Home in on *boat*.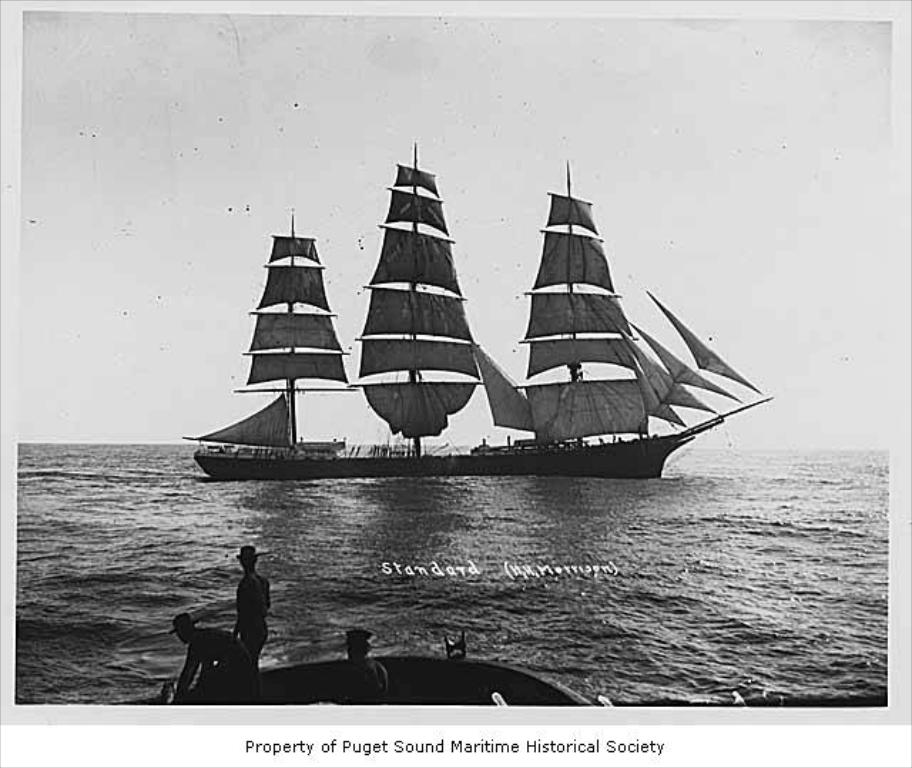
Homed in at box(172, 138, 777, 479).
